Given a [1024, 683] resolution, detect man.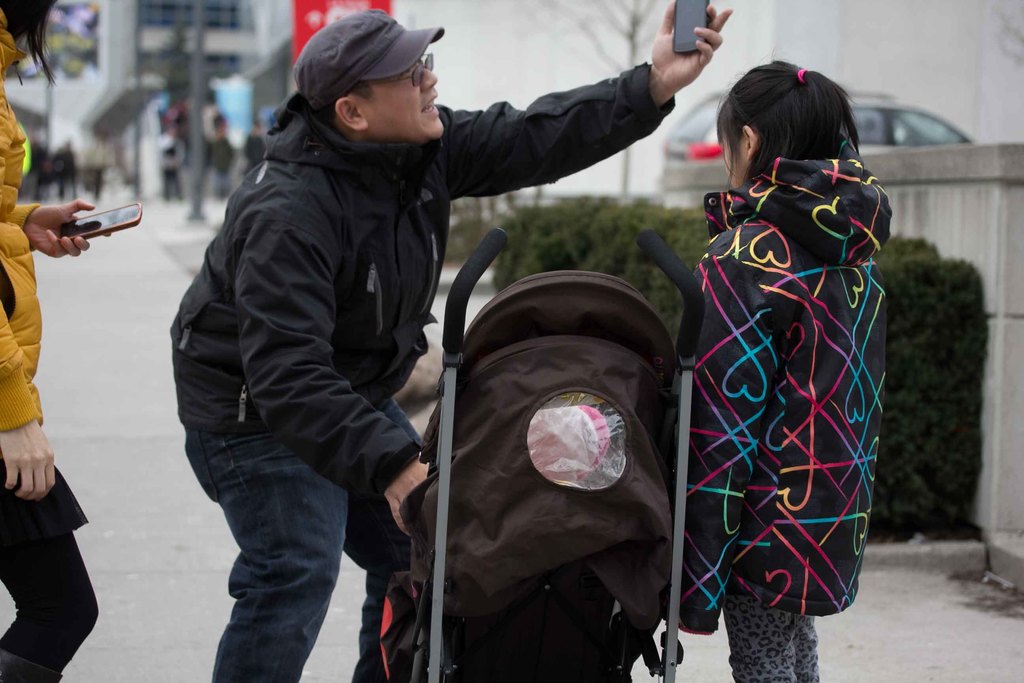
l=303, t=51, r=761, b=659.
